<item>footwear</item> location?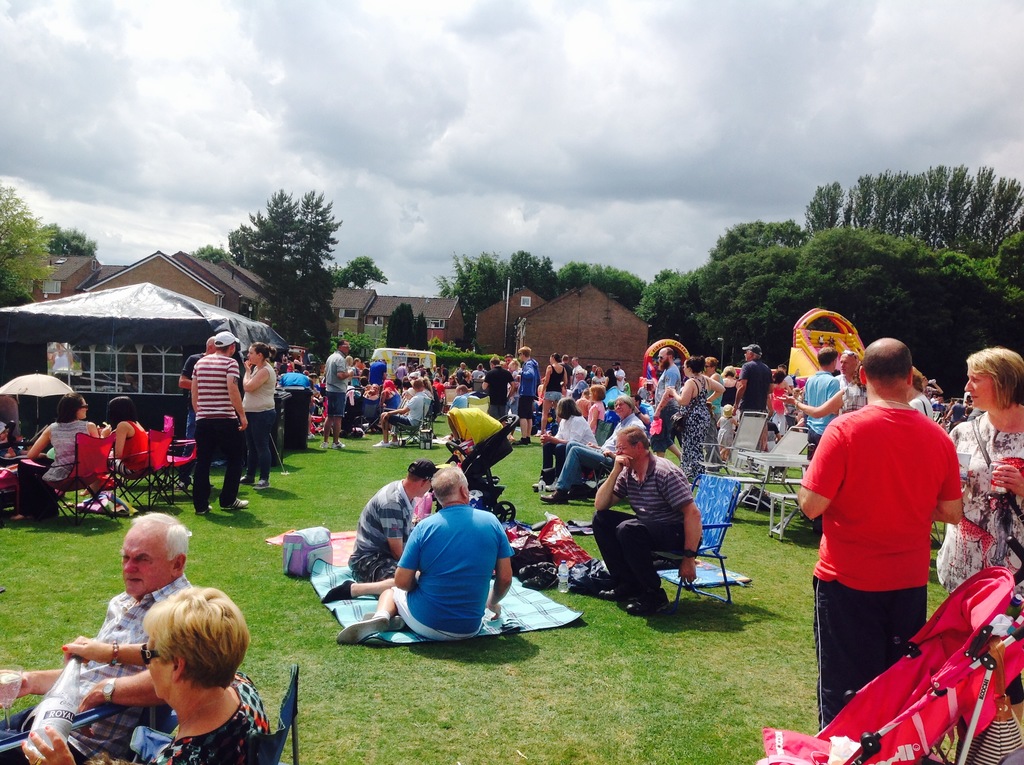
239 476 254 492
